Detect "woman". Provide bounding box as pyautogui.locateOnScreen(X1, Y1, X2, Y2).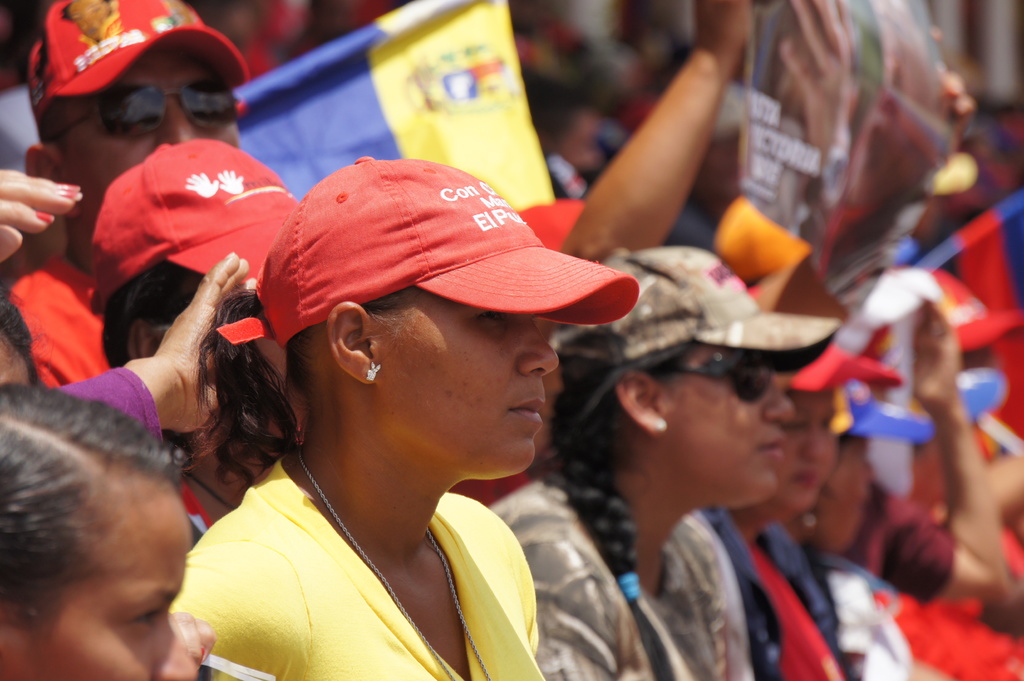
pyautogui.locateOnScreen(168, 146, 645, 680).
